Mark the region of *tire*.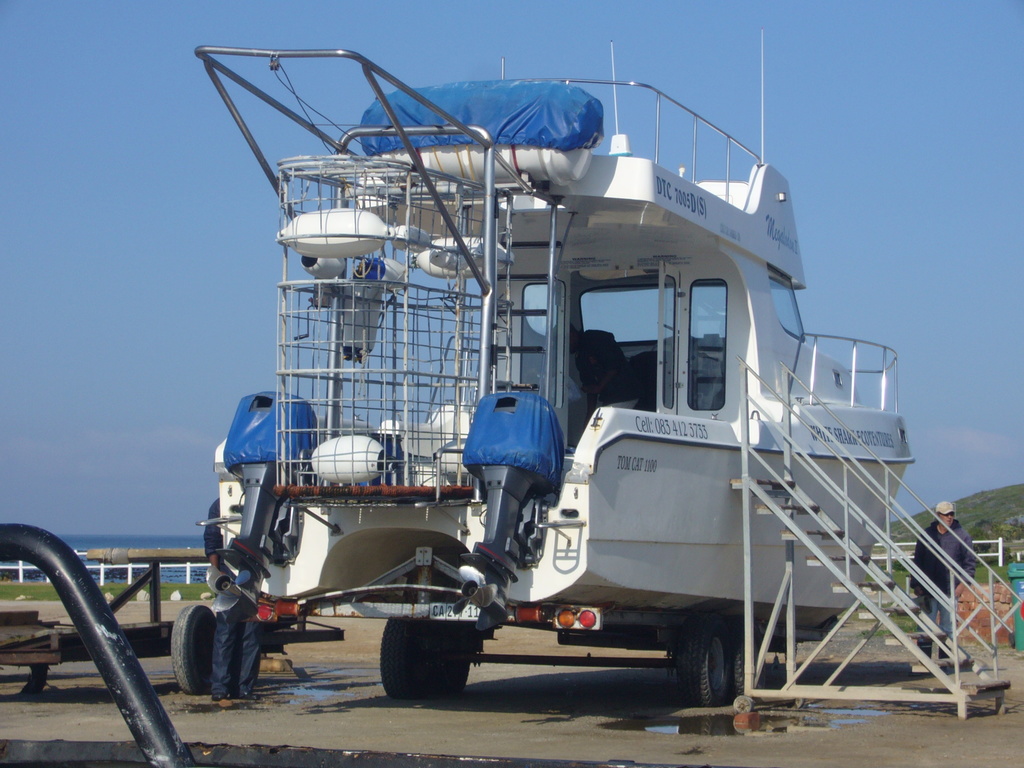
Region: bbox=(417, 623, 469, 699).
